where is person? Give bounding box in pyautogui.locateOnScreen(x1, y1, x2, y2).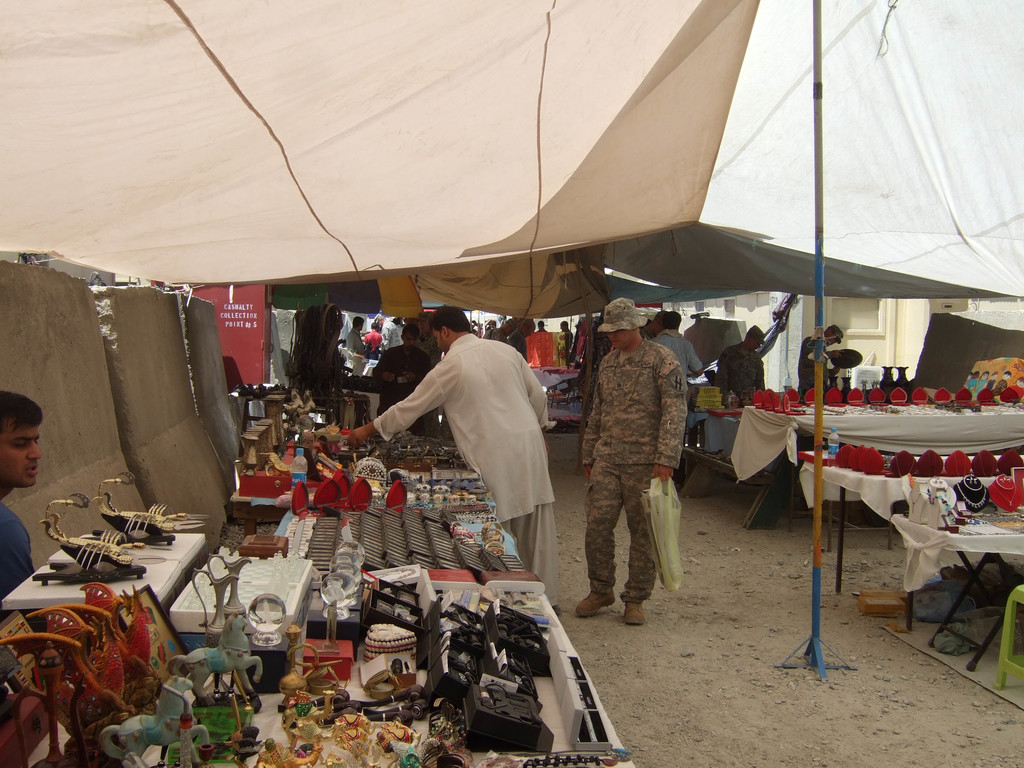
pyautogui.locateOnScreen(347, 303, 558, 616).
